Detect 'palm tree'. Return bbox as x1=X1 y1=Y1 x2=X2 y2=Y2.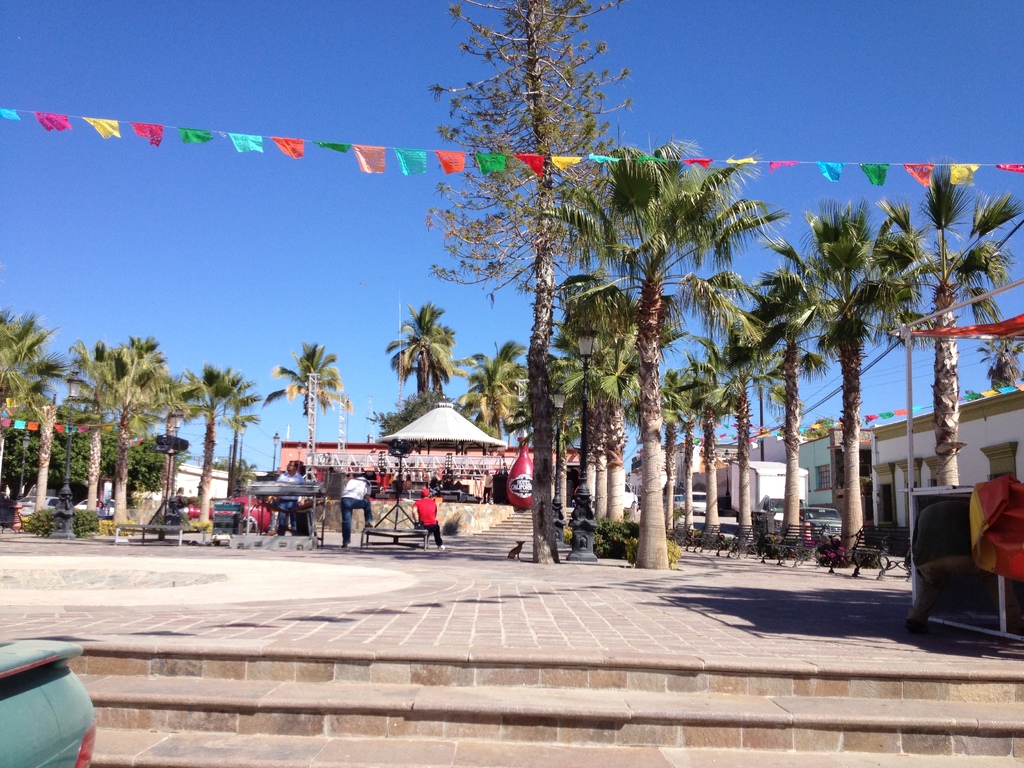
x1=723 y1=264 x2=813 y2=375.
